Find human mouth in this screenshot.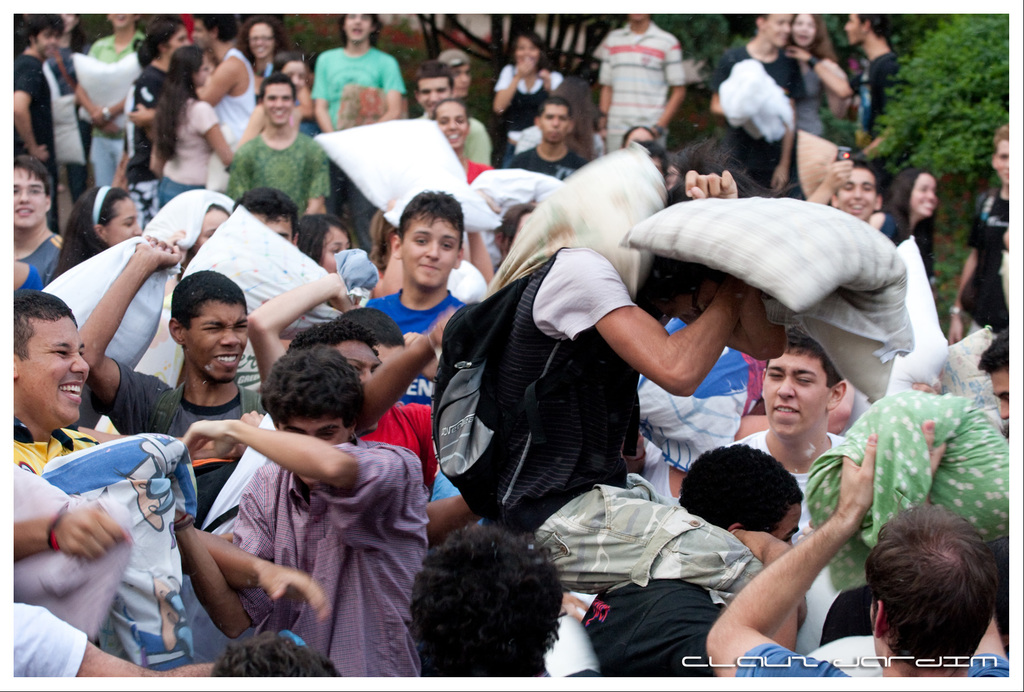
The bounding box for human mouth is [920, 201, 933, 209].
